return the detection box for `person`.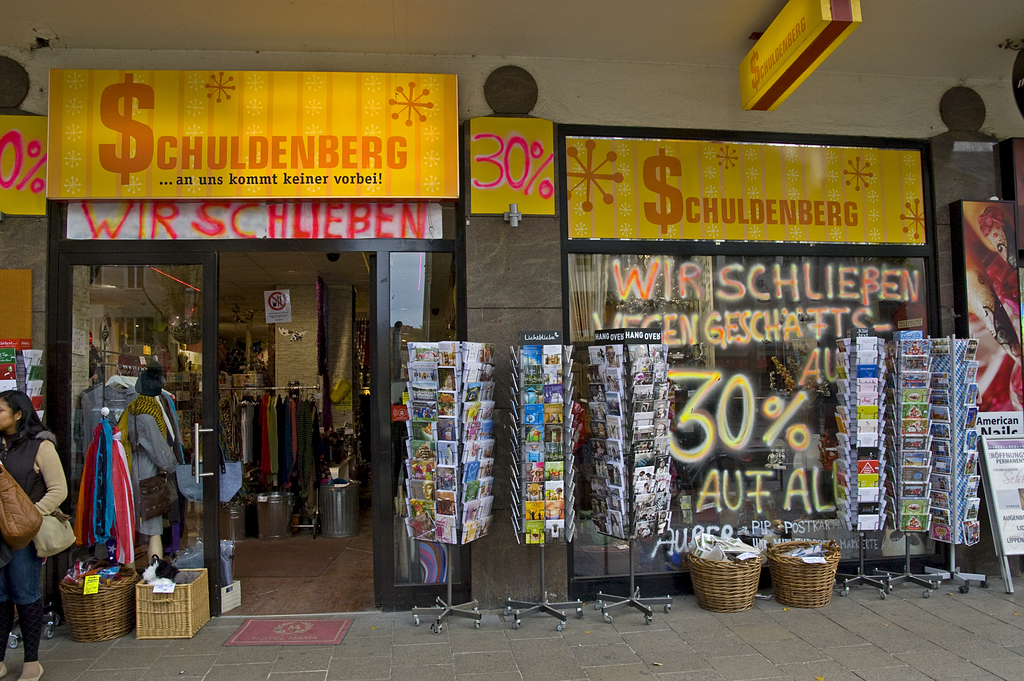
{"x1": 0, "y1": 393, "x2": 63, "y2": 675}.
